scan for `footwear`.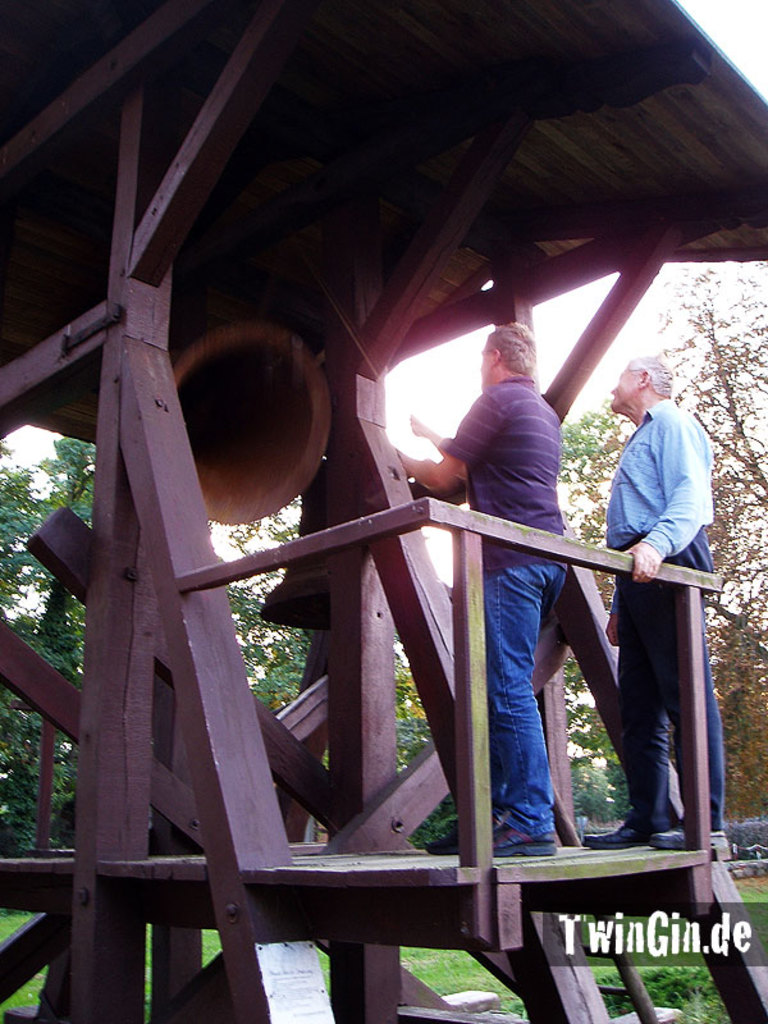
Scan result: {"x1": 428, "y1": 817, "x2": 460, "y2": 856}.
